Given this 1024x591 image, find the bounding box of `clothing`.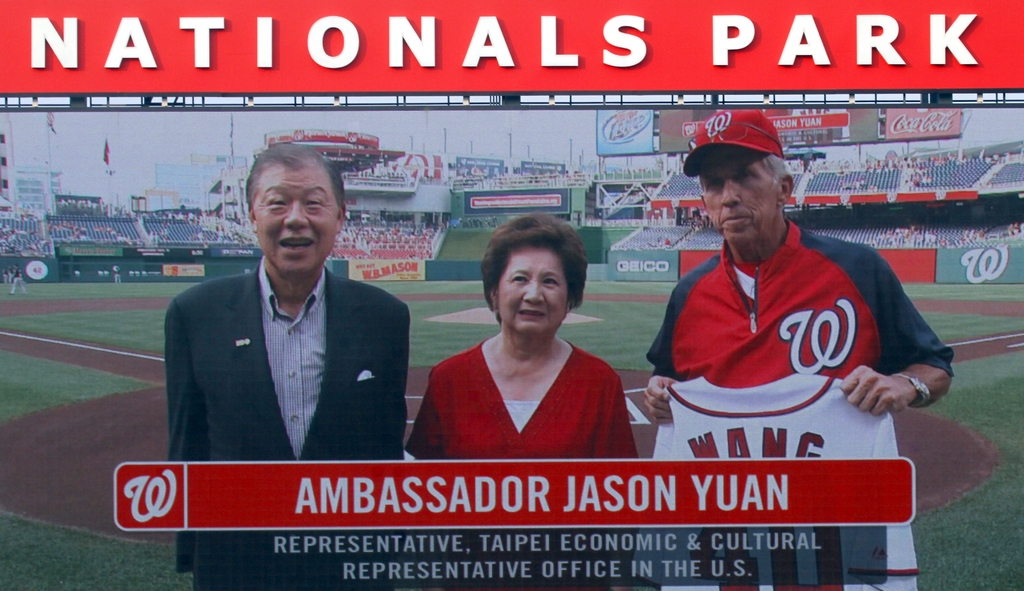
select_region(159, 213, 417, 475).
